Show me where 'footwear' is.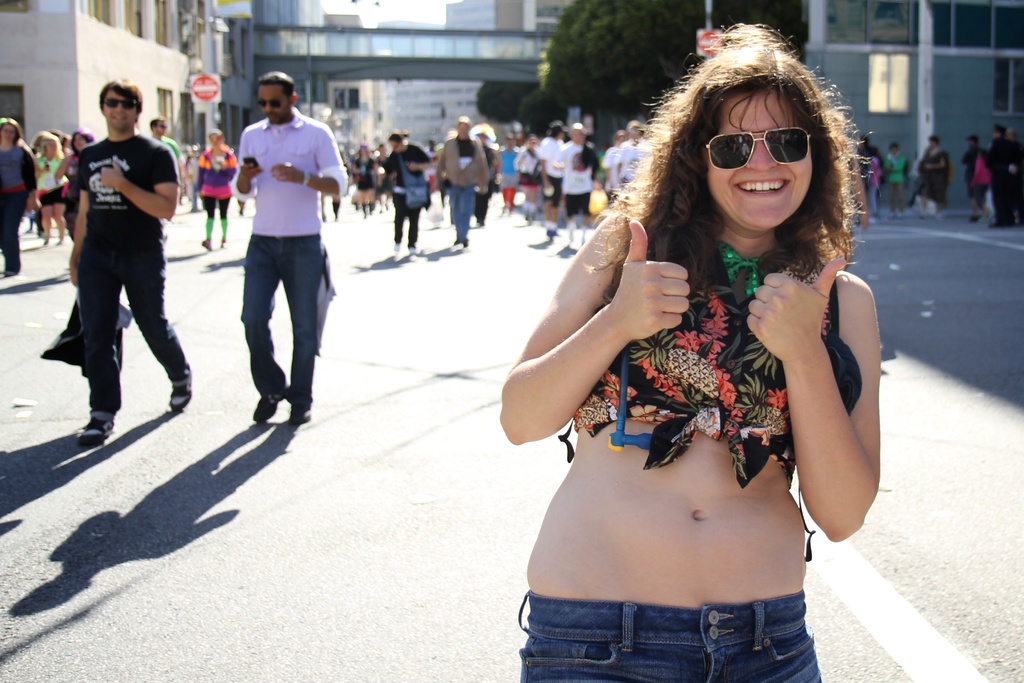
'footwear' is at <box>293,399,316,420</box>.
